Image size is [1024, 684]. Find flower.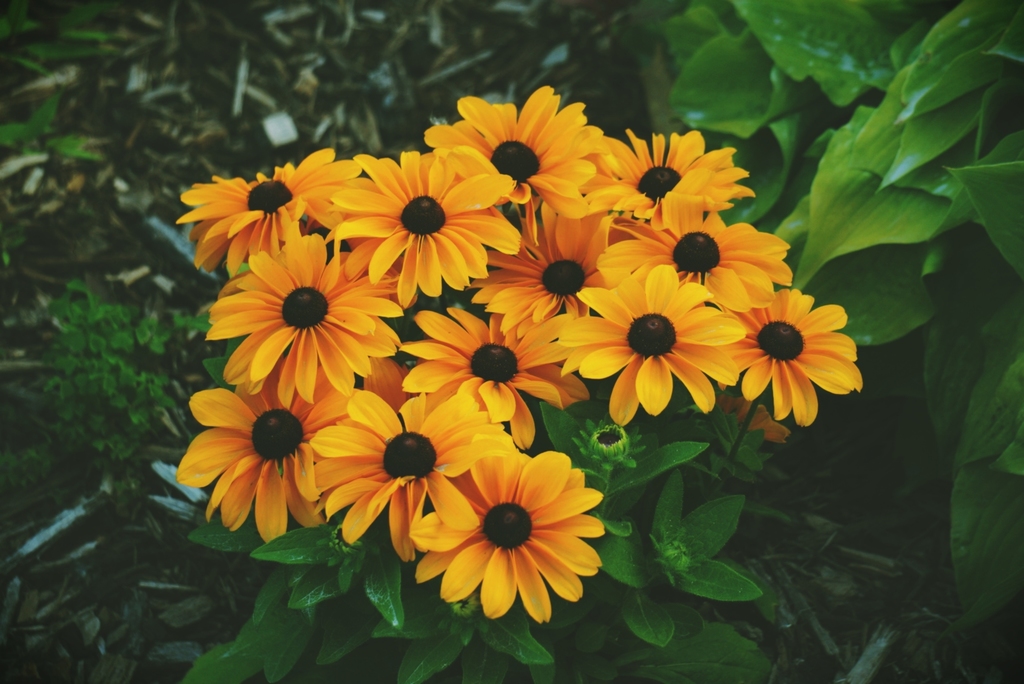
[333, 142, 522, 297].
